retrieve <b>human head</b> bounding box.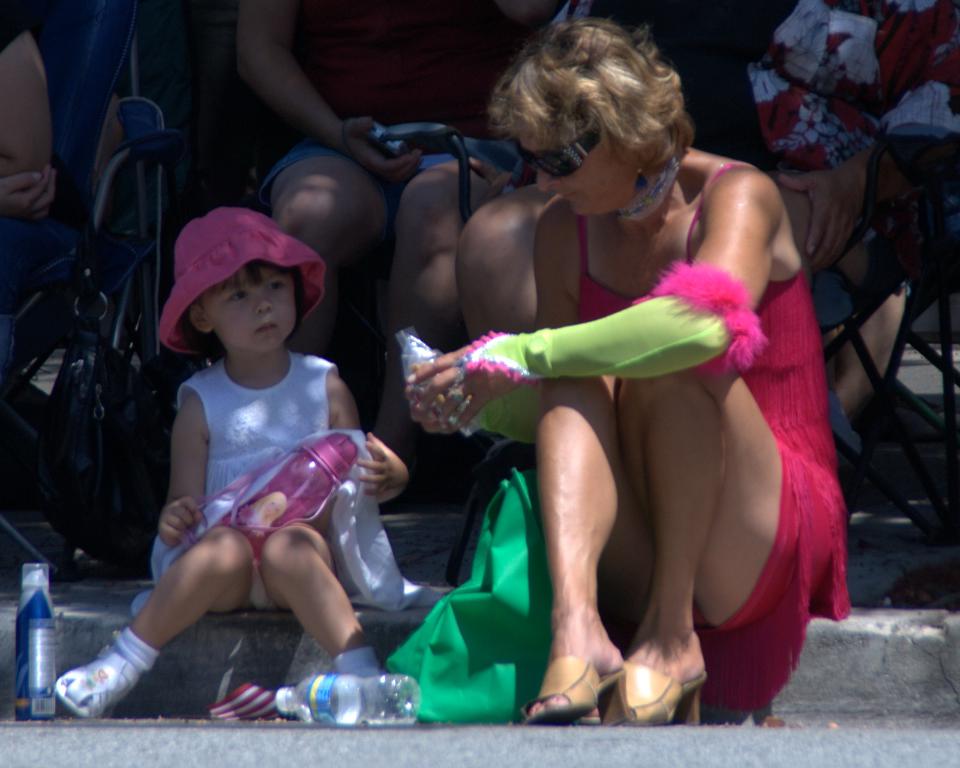
Bounding box: [473,17,700,213].
